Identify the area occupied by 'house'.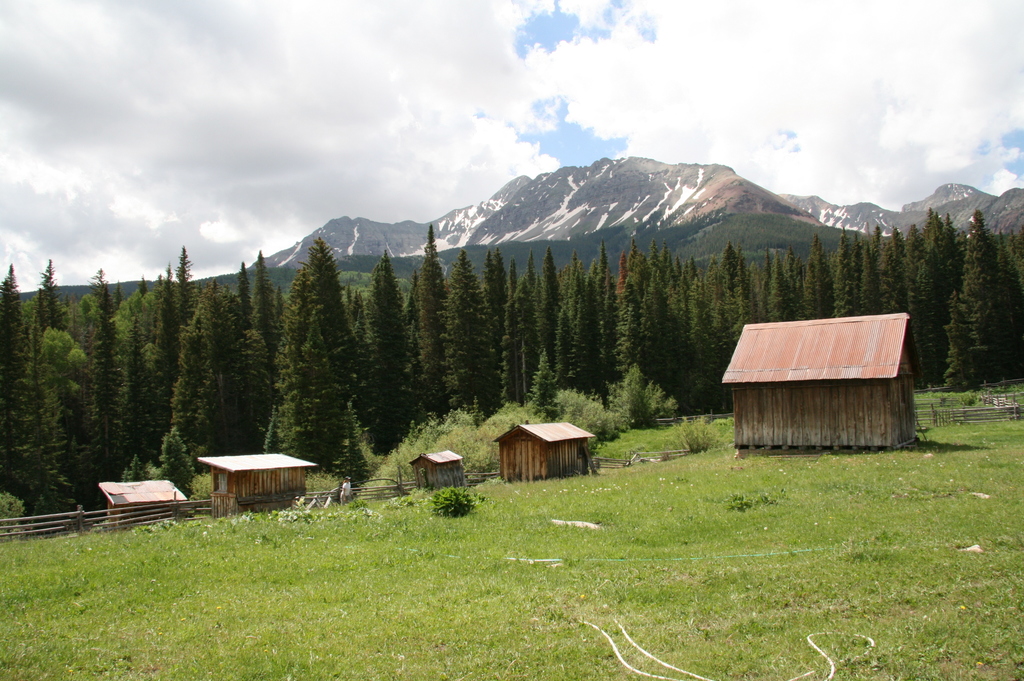
Area: crop(718, 301, 937, 460).
